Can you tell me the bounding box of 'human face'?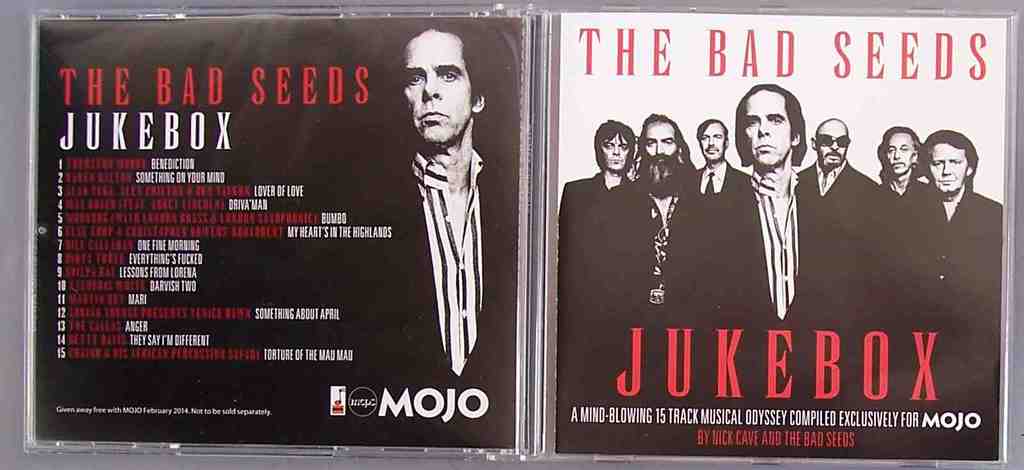
(left=747, top=90, right=796, bottom=167).
